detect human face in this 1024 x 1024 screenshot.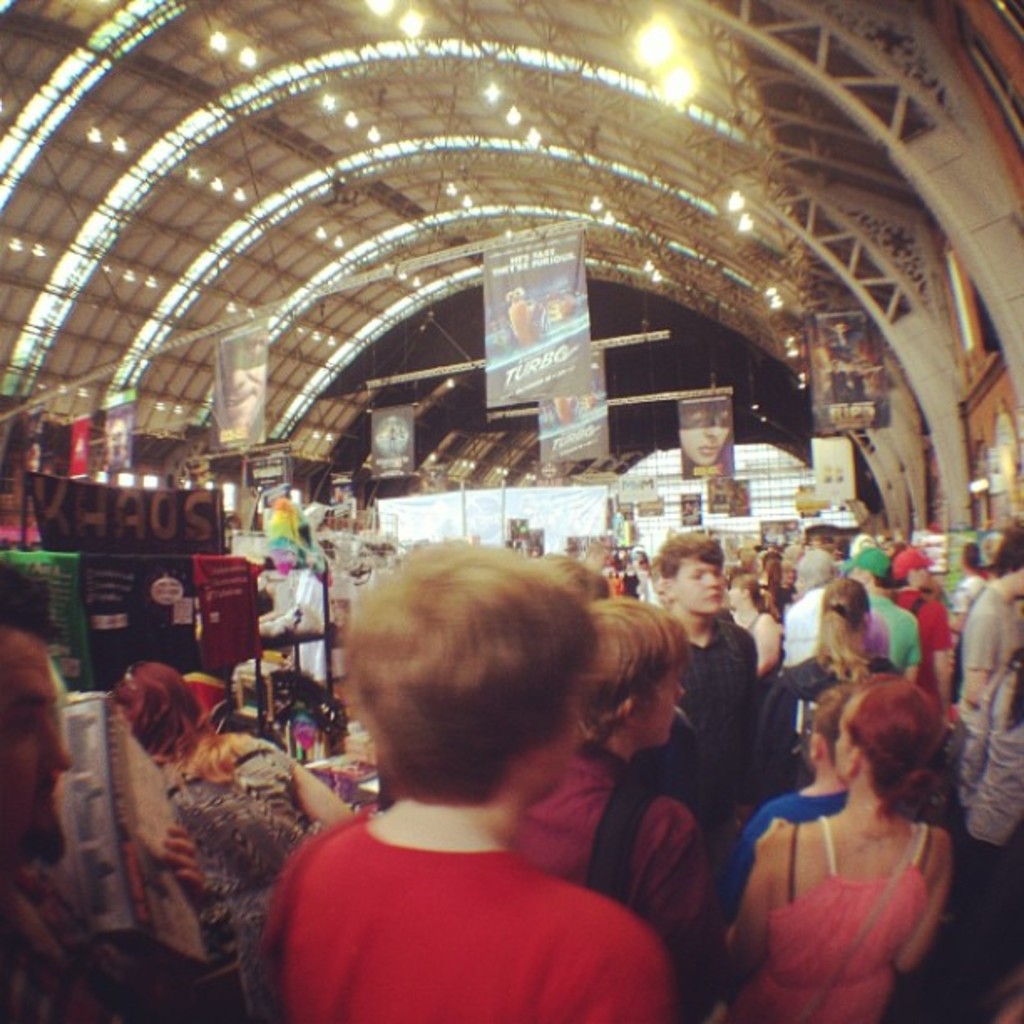
Detection: <region>731, 587, 748, 602</region>.
